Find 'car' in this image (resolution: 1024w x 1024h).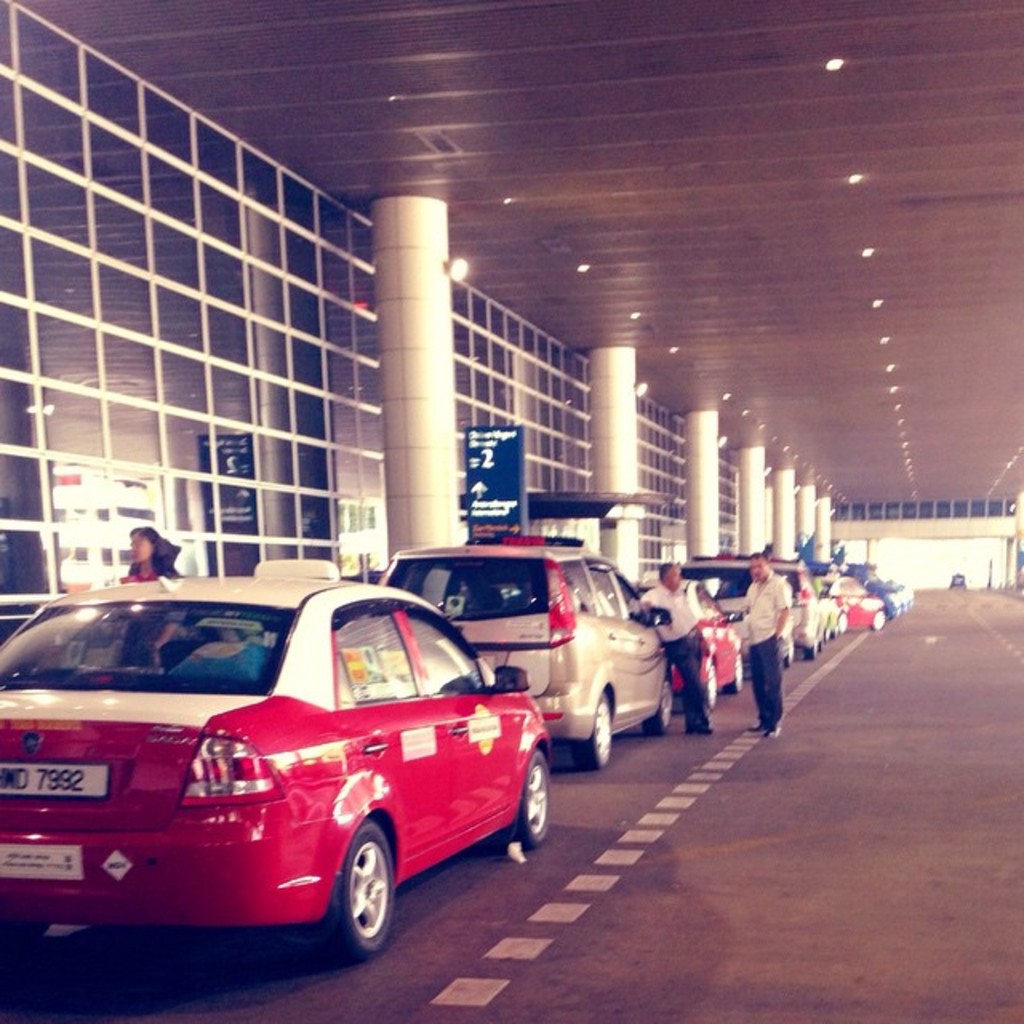
381 542 670 765.
